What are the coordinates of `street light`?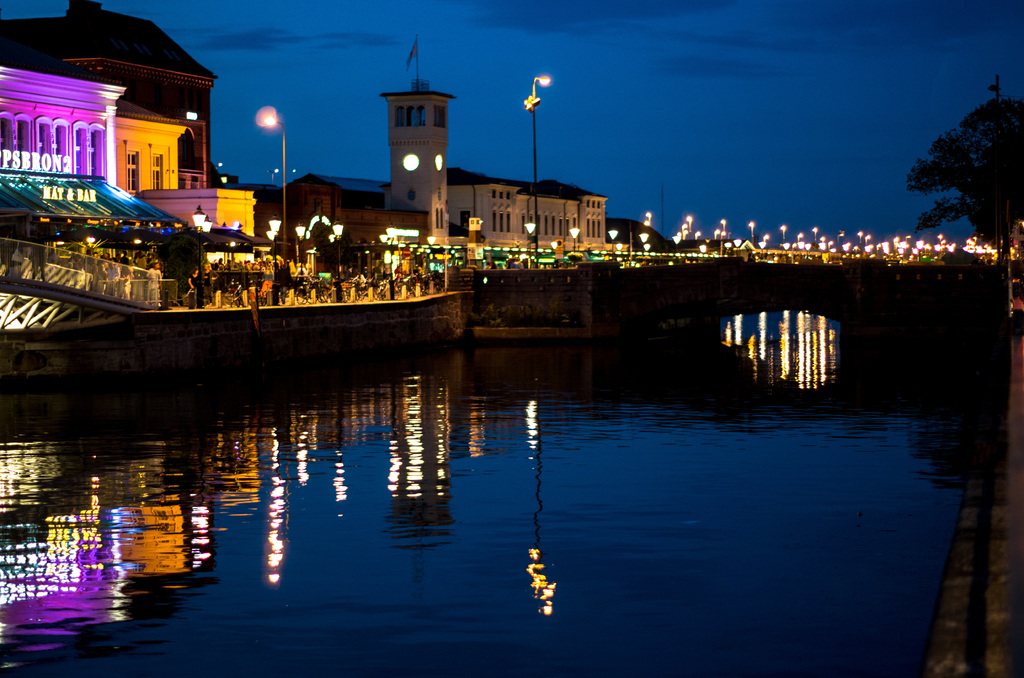
[714, 216, 731, 242].
